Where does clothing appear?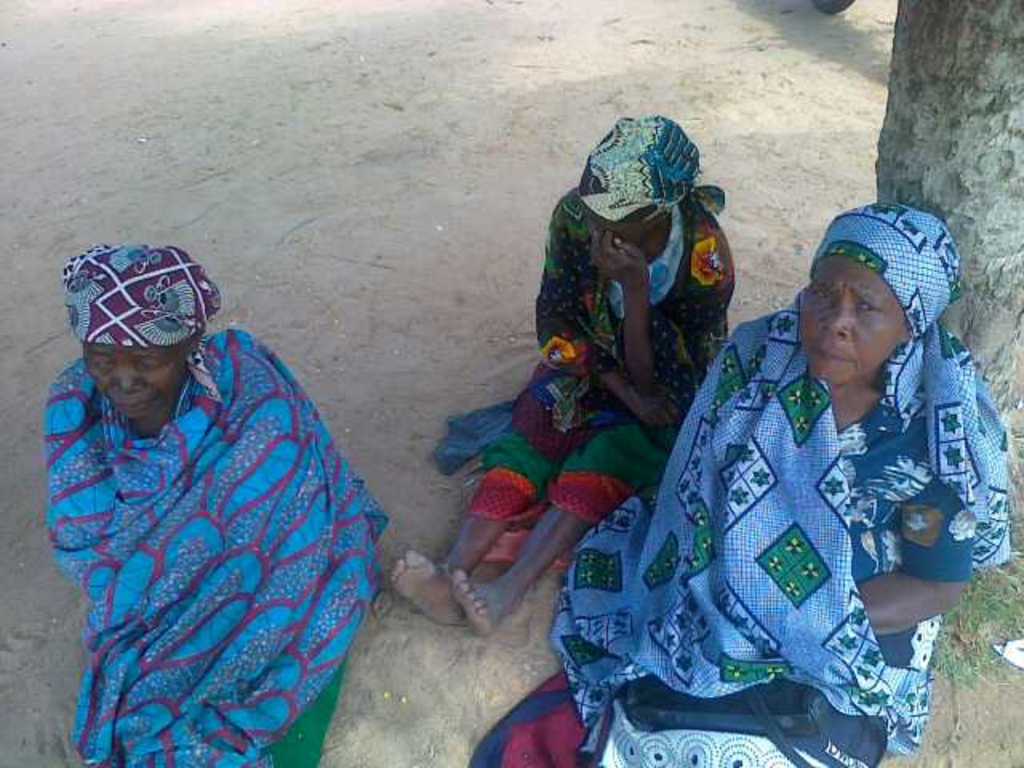
Appears at [450, 202, 1022, 766].
